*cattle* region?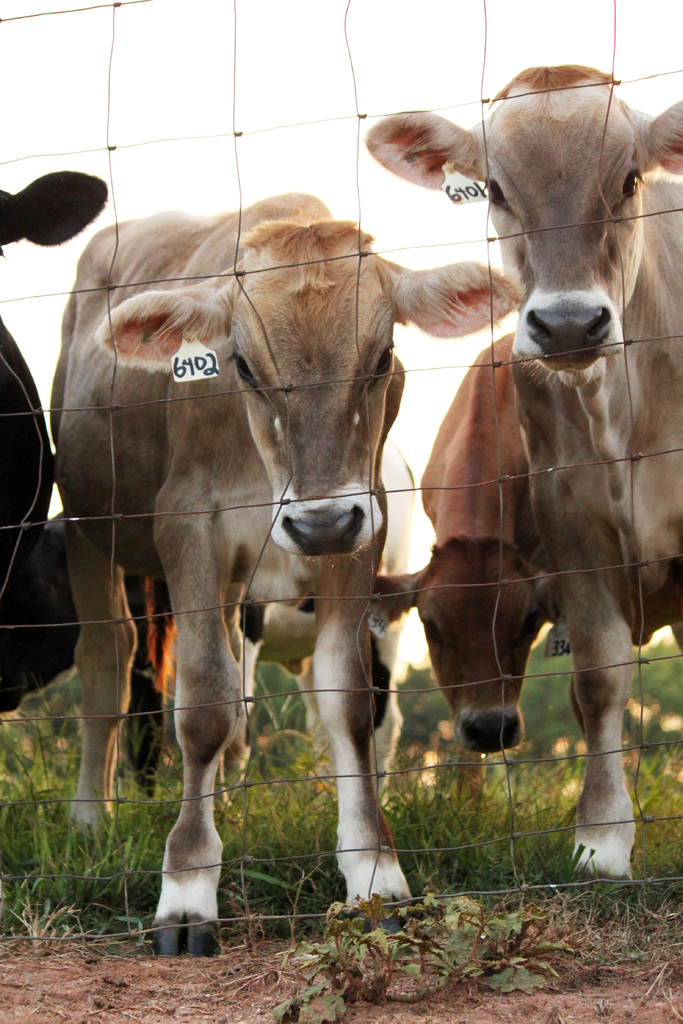
rect(0, 170, 106, 739)
